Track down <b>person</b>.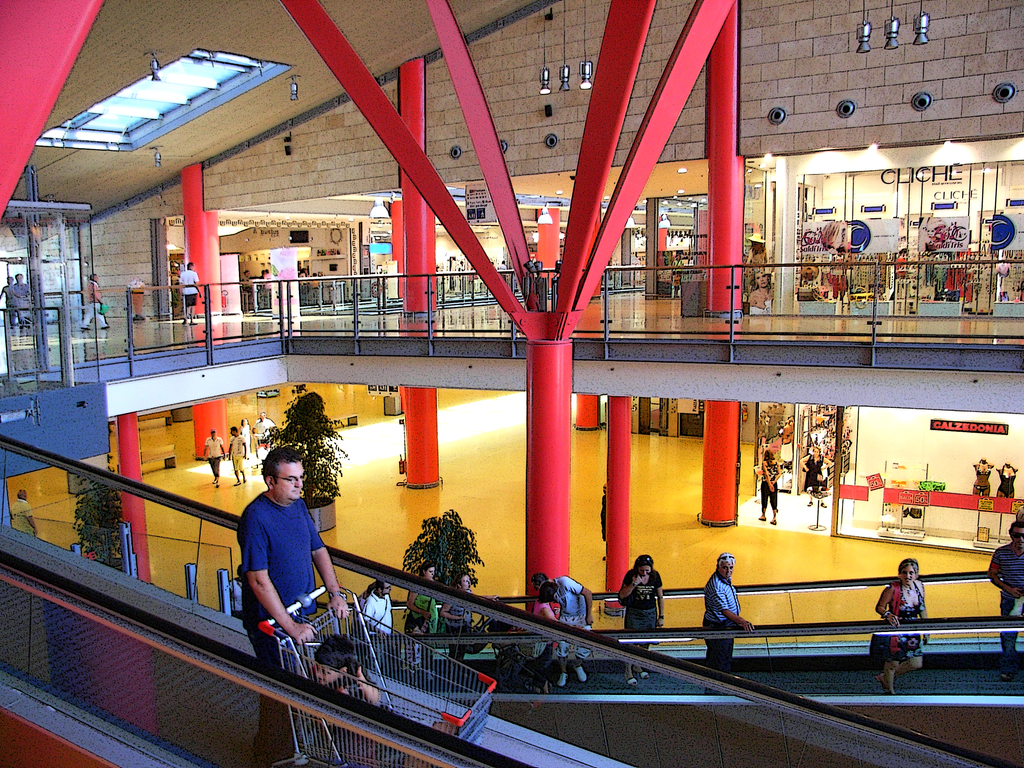
Tracked to 0,283,18,331.
